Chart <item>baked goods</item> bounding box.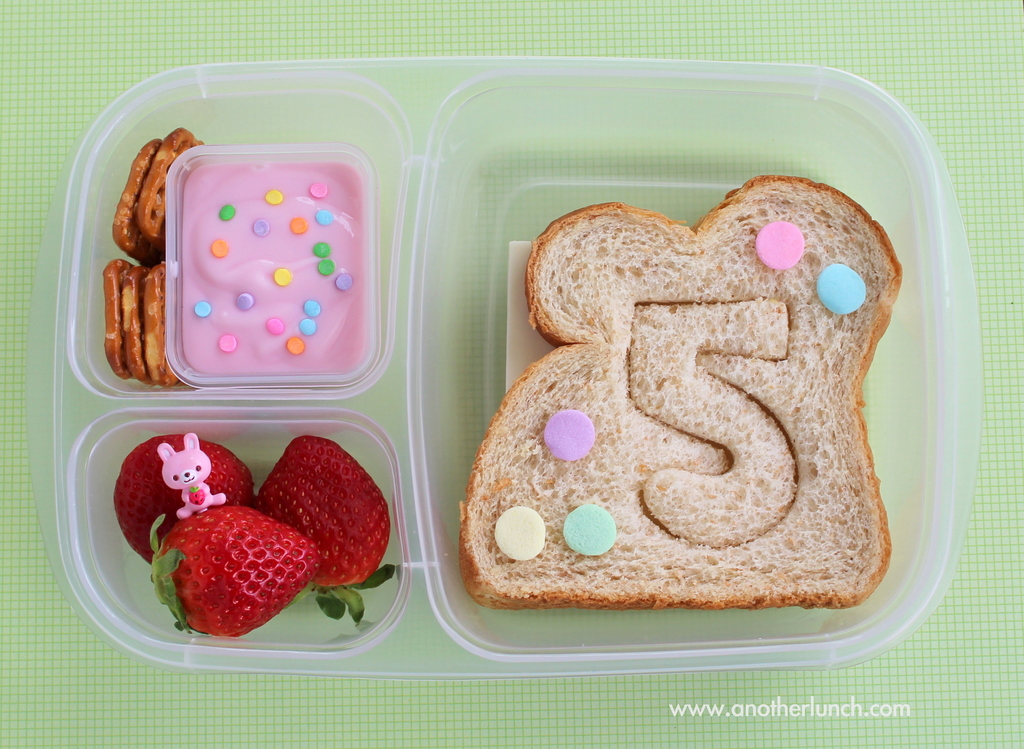
Charted: (left=112, top=135, right=167, bottom=263).
